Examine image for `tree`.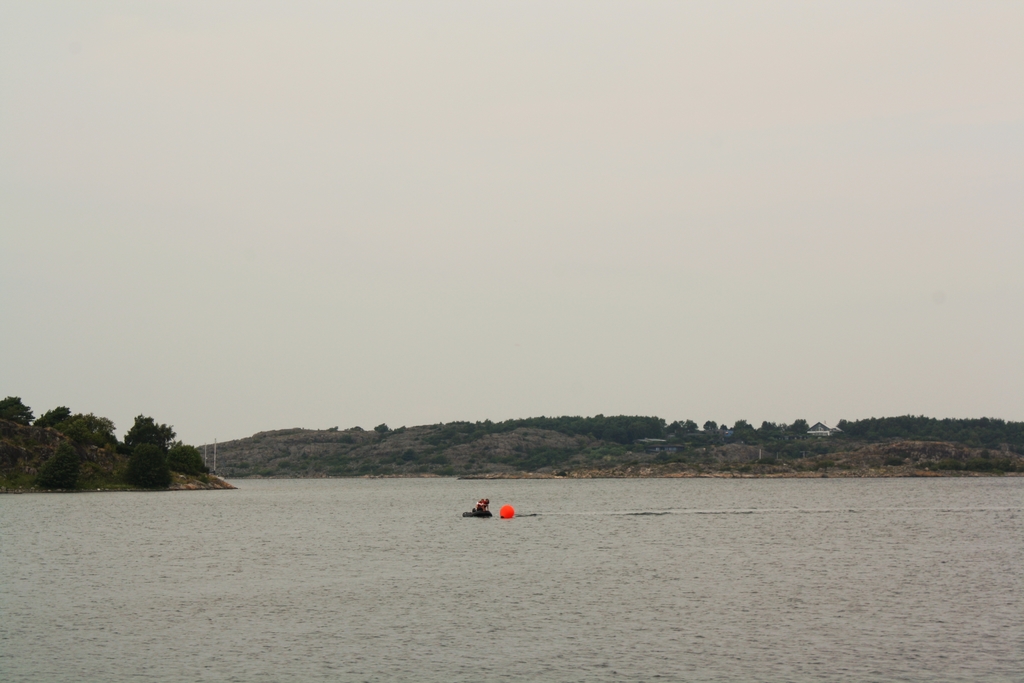
Examination result: x1=127 y1=443 x2=175 y2=496.
